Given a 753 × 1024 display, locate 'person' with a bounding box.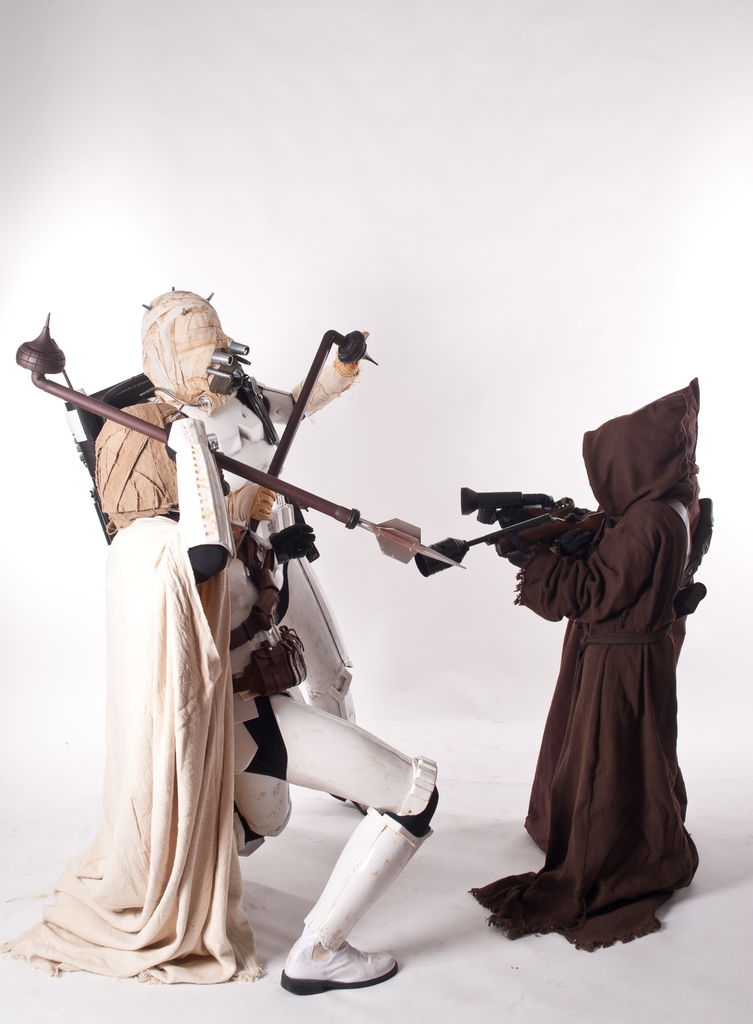
Located: (left=0, top=290, right=442, bottom=1009).
